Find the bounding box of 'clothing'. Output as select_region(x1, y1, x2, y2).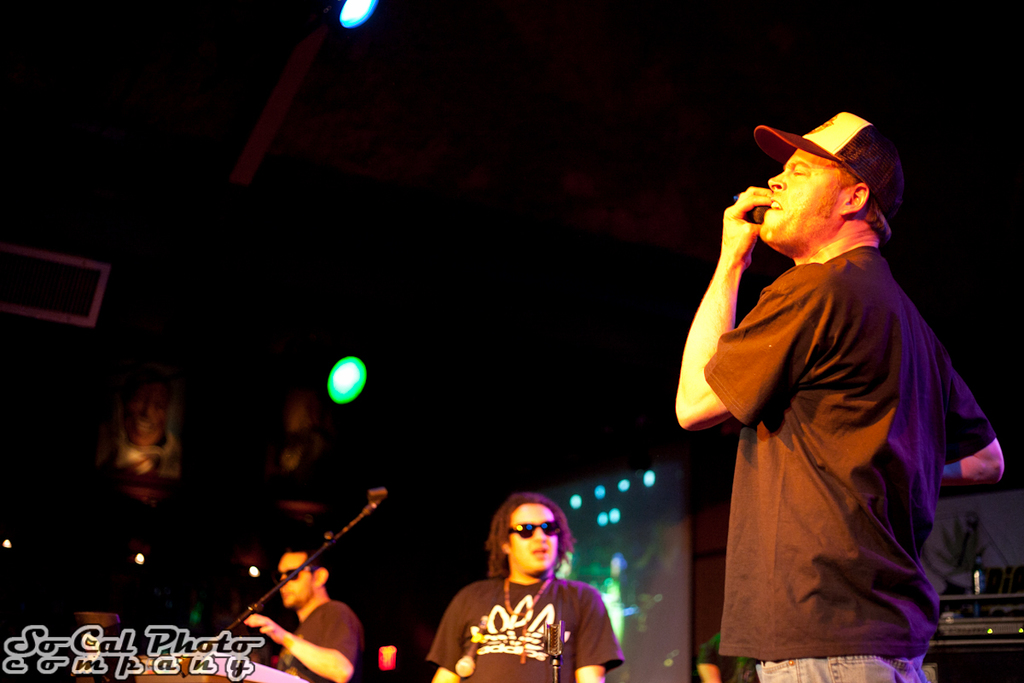
select_region(428, 573, 625, 682).
